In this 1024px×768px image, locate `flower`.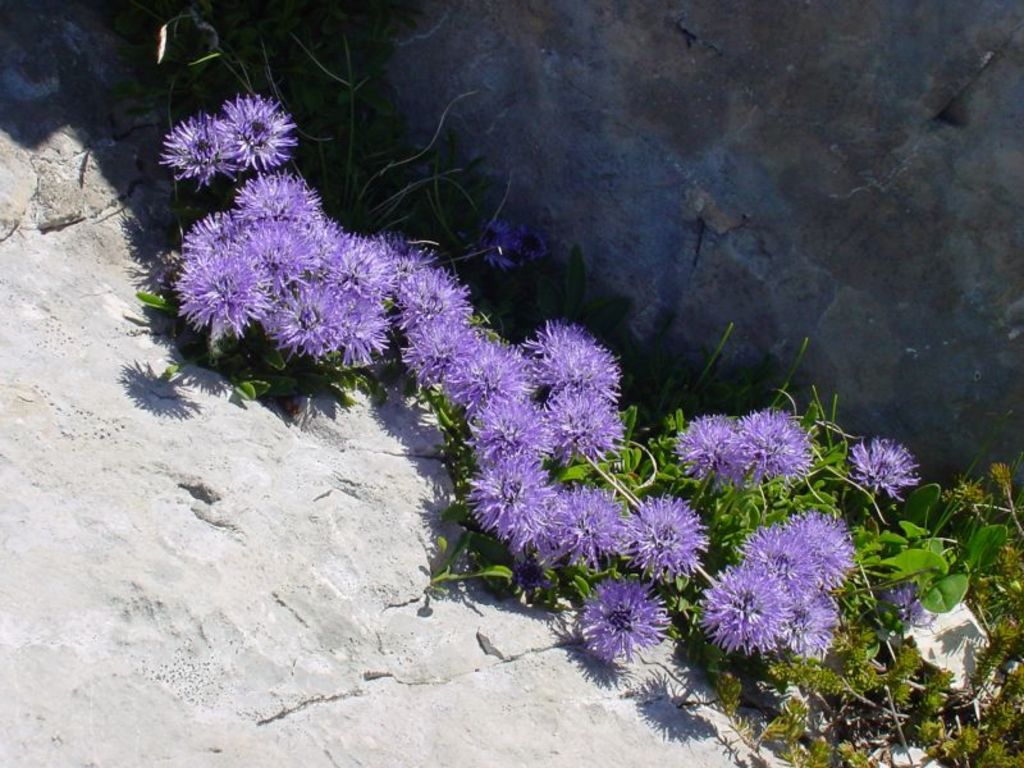
Bounding box: bbox(584, 575, 676, 680).
